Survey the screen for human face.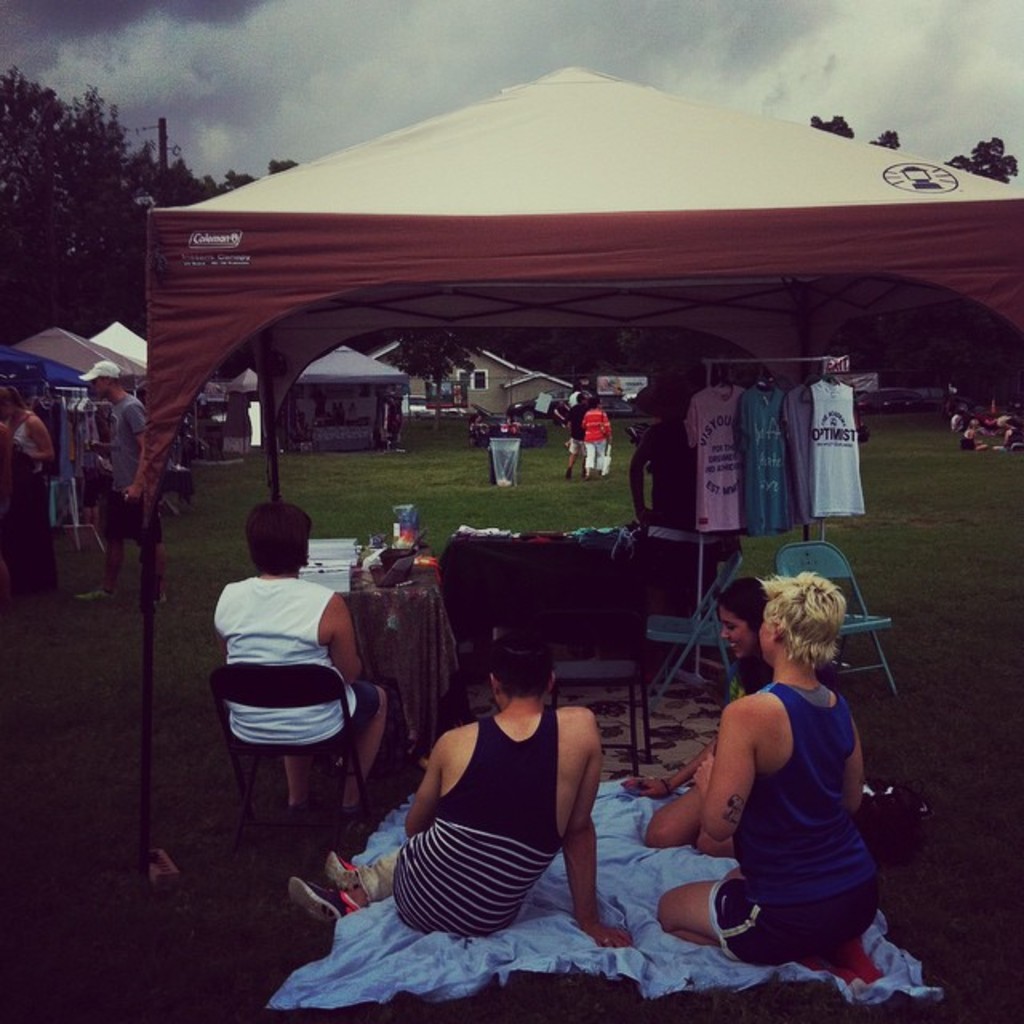
Survey found: box=[720, 606, 752, 659].
